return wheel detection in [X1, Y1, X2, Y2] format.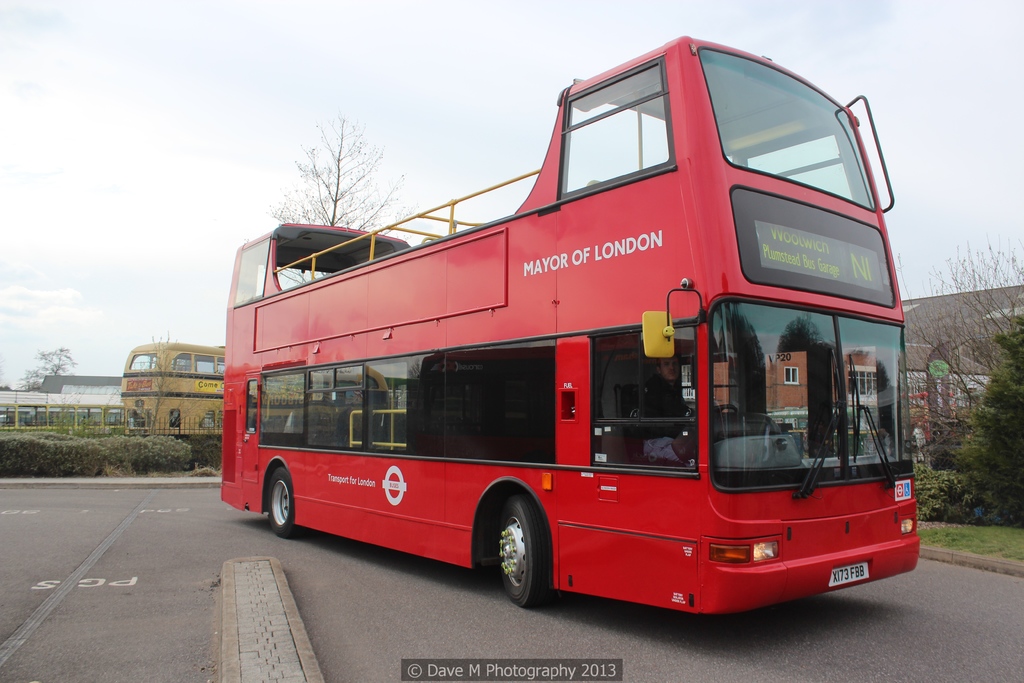
[262, 462, 304, 537].
